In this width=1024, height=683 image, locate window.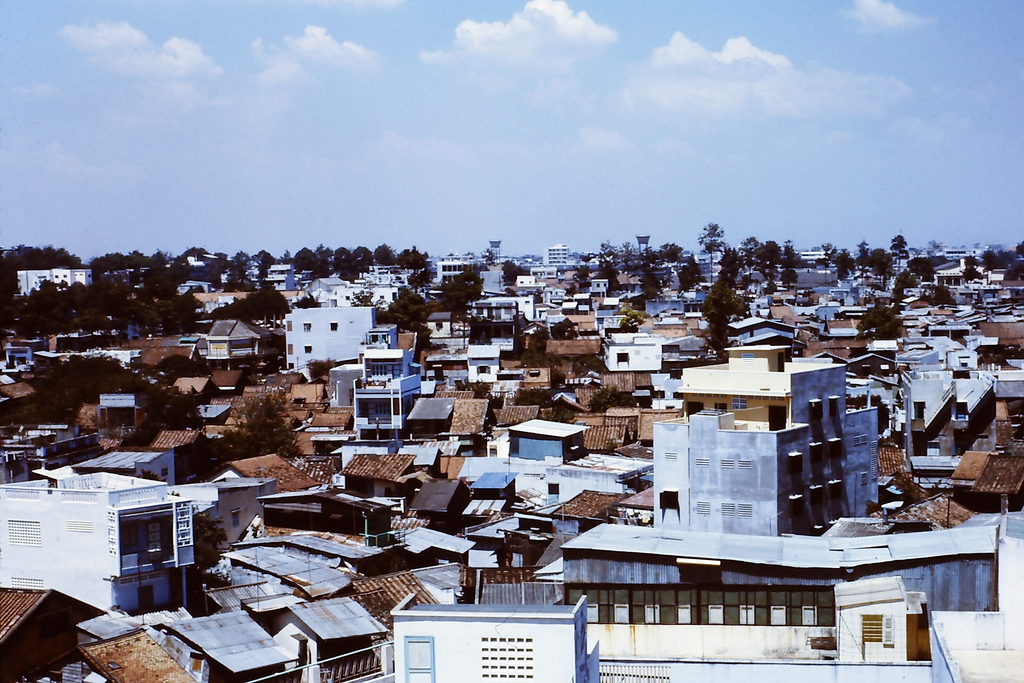
Bounding box: pyautogui.locateOnScreen(543, 482, 559, 500).
